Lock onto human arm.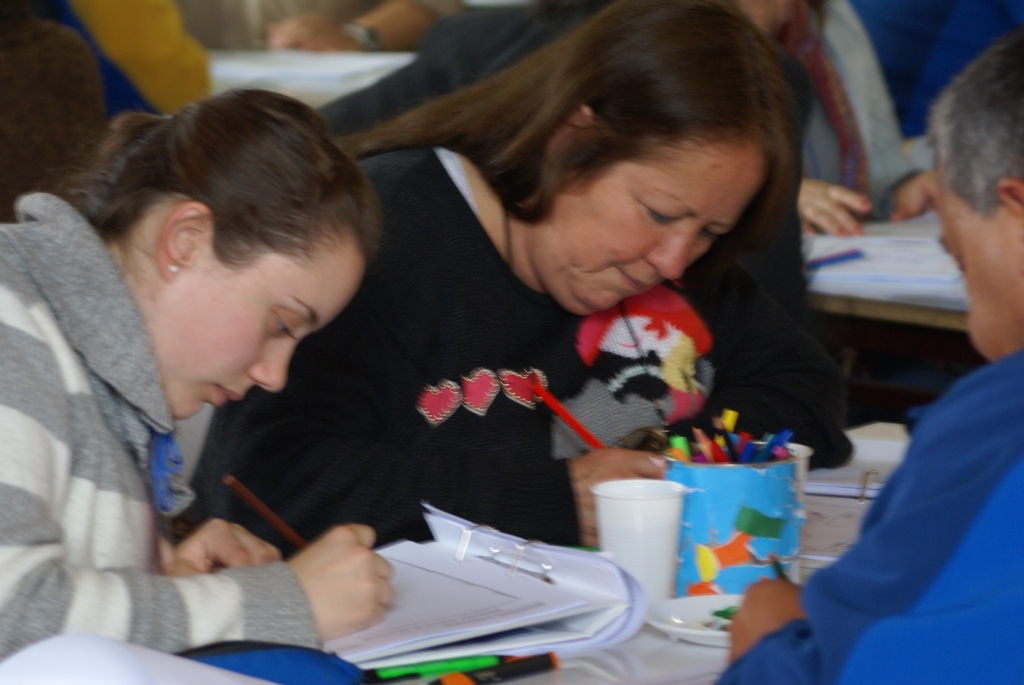
Locked: 881,95,945,221.
